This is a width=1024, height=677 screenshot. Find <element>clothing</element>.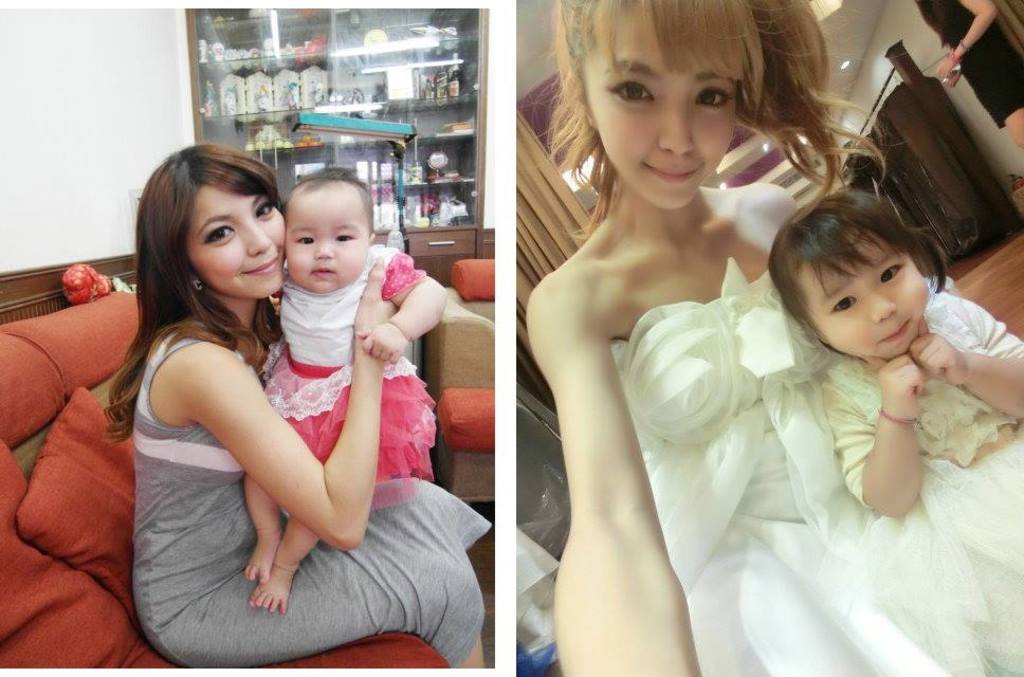
Bounding box: region(819, 298, 1023, 676).
